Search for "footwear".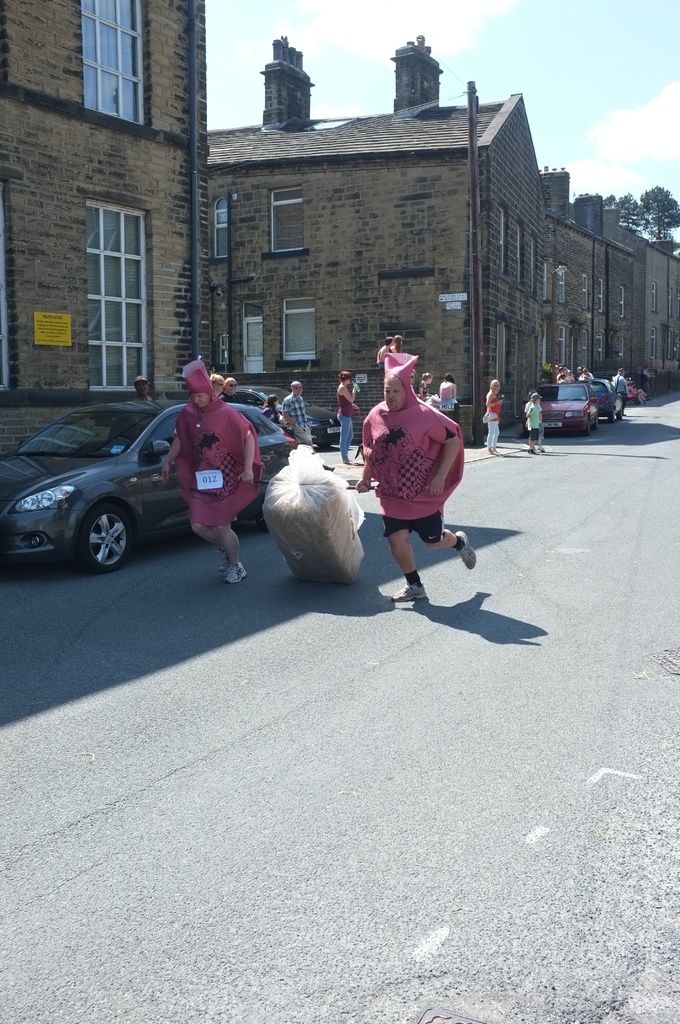
Found at {"x1": 390, "y1": 588, "x2": 428, "y2": 599}.
